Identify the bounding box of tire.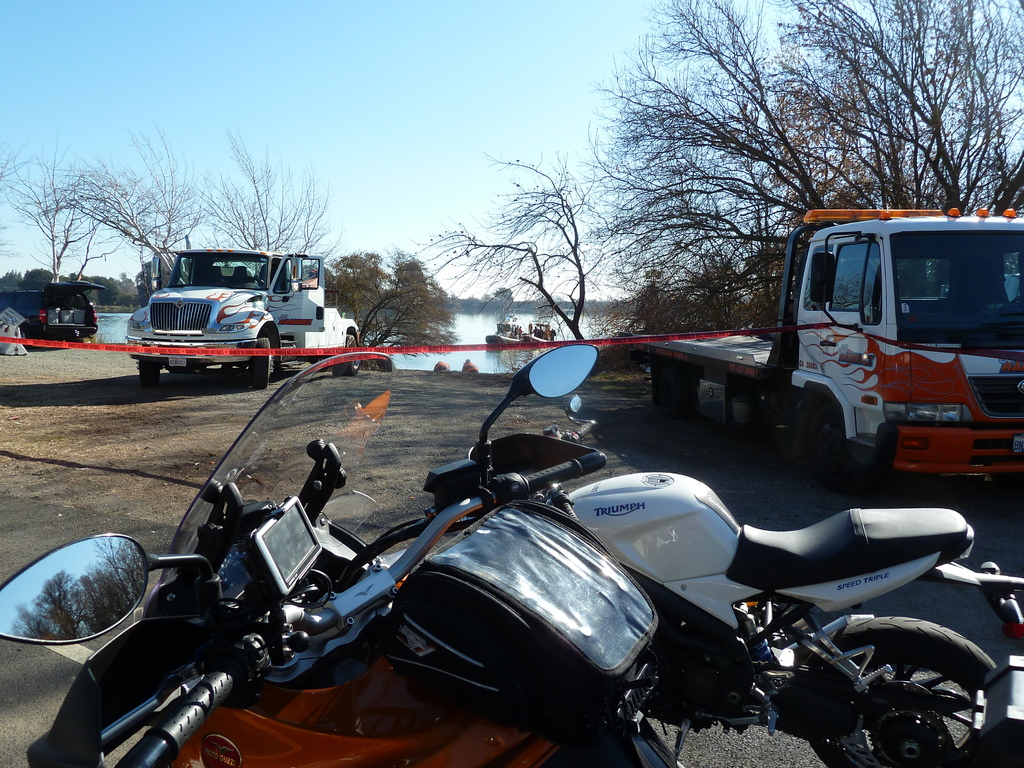
bbox=(334, 337, 360, 374).
